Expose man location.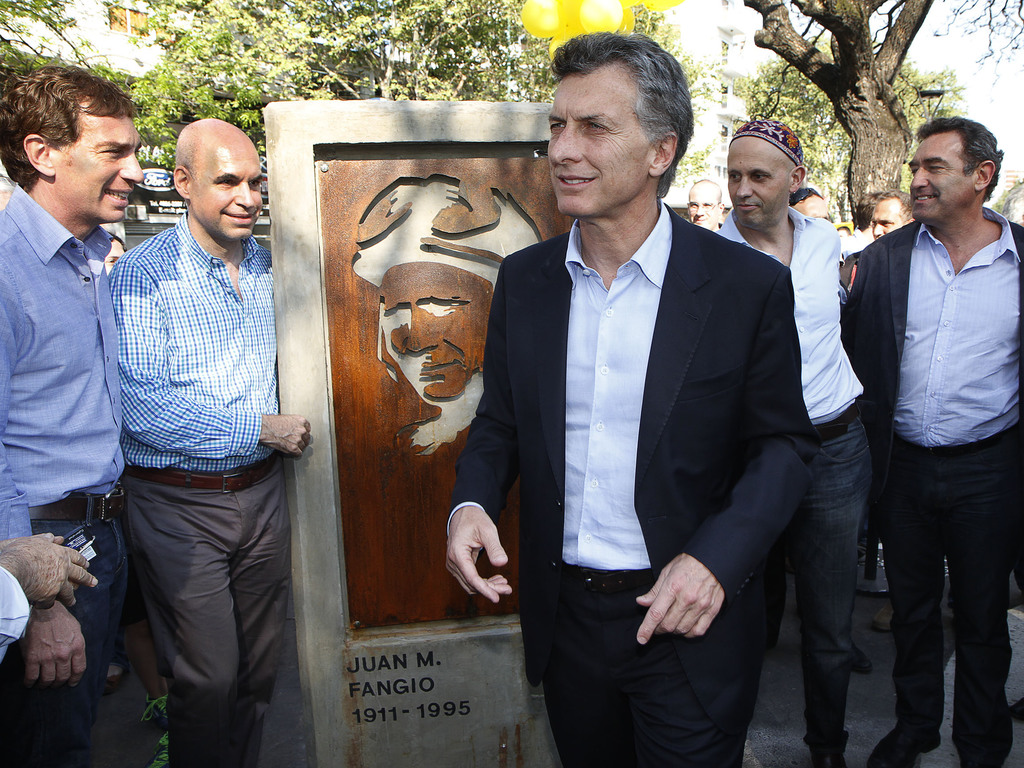
Exposed at (left=708, top=115, right=879, bottom=767).
